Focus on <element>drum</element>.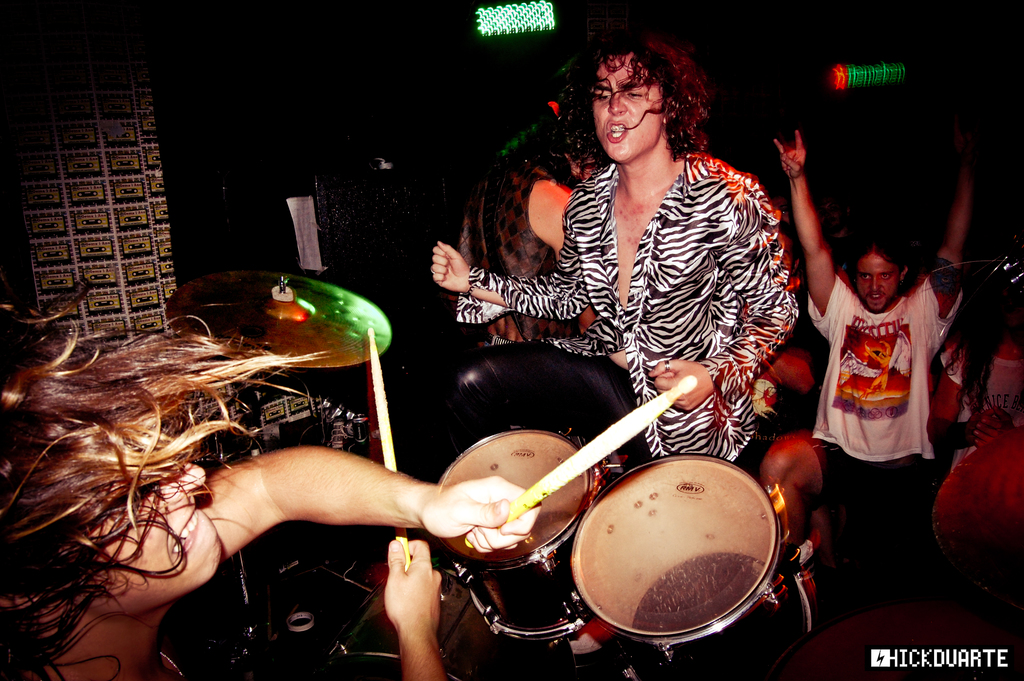
Focused at detection(572, 449, 804, 680).
